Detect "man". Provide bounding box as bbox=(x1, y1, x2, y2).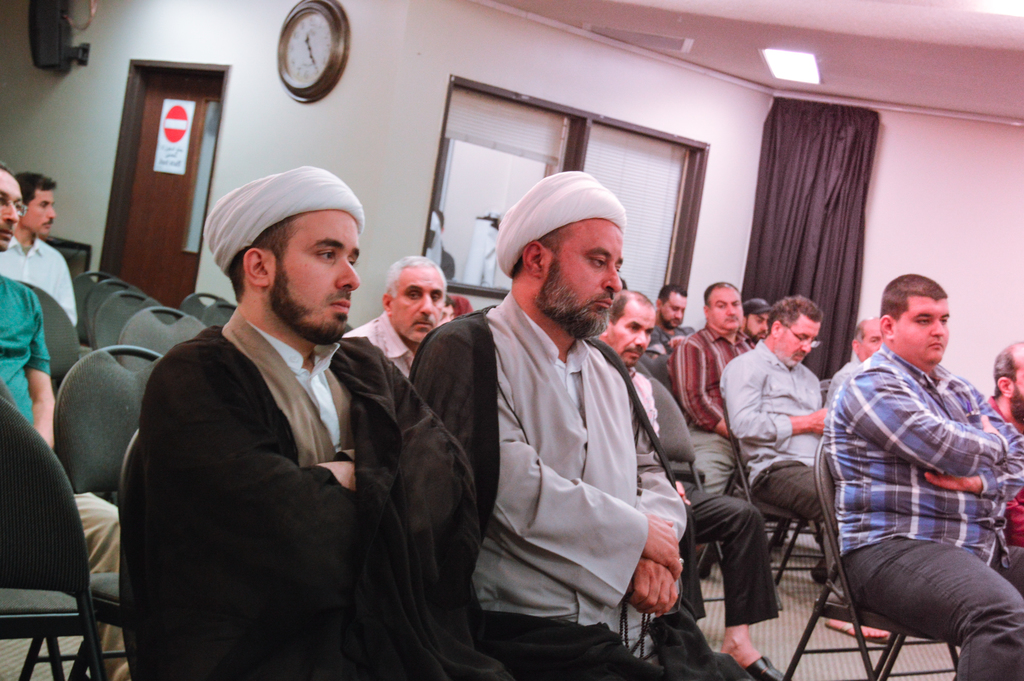
bbox=(987, 341, 1023, 541).
